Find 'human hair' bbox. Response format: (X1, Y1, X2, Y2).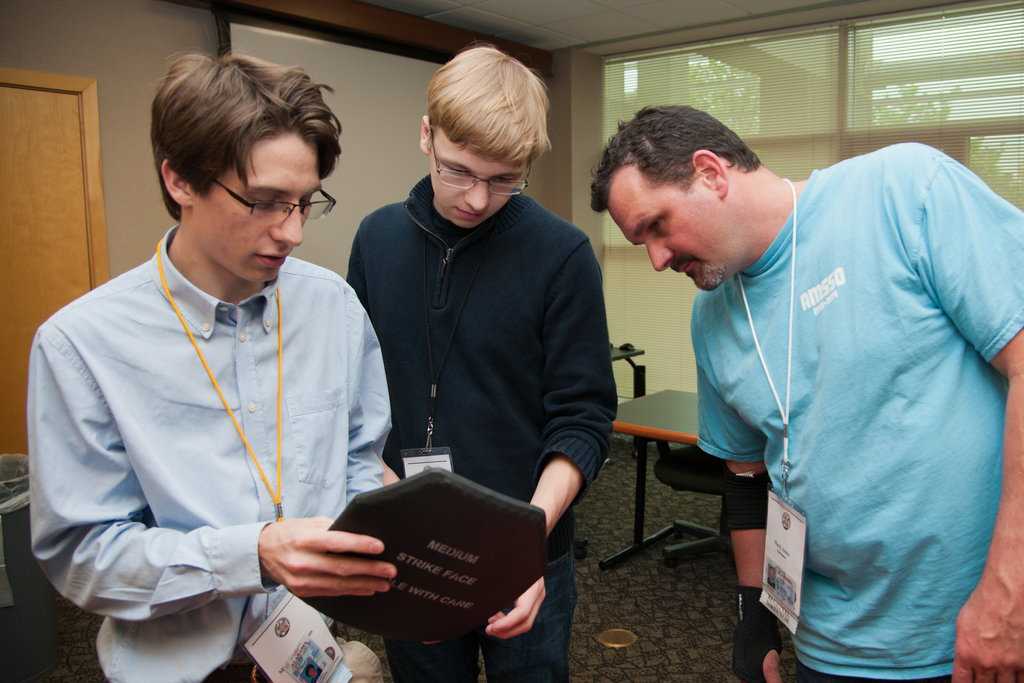
(148, 53, 344, 226).
